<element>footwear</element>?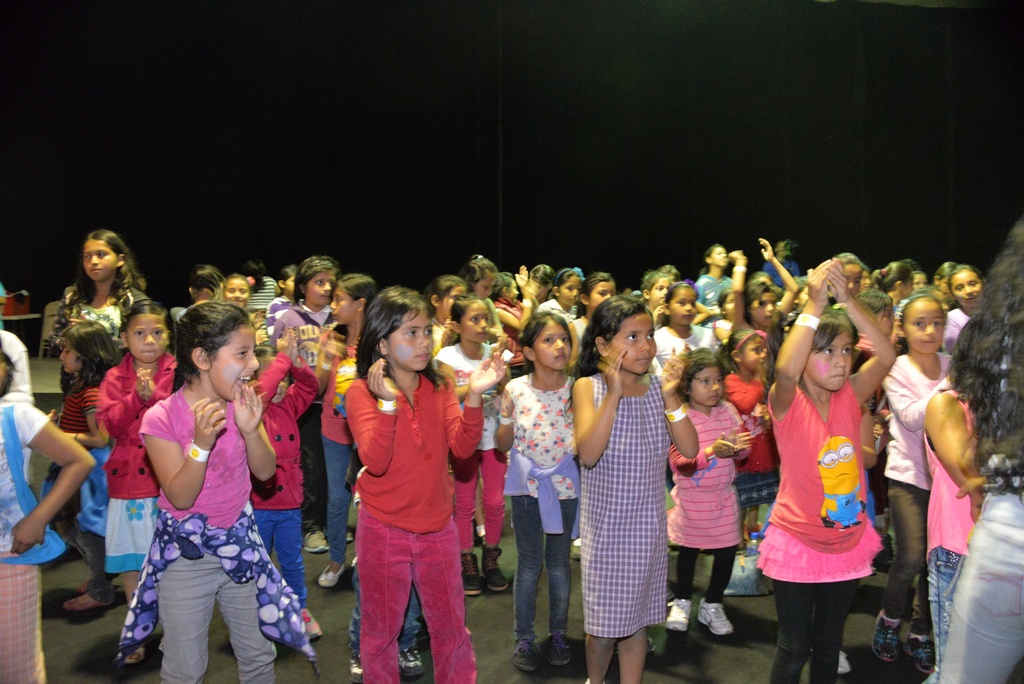
Rect(303, 531, 331, 550)
